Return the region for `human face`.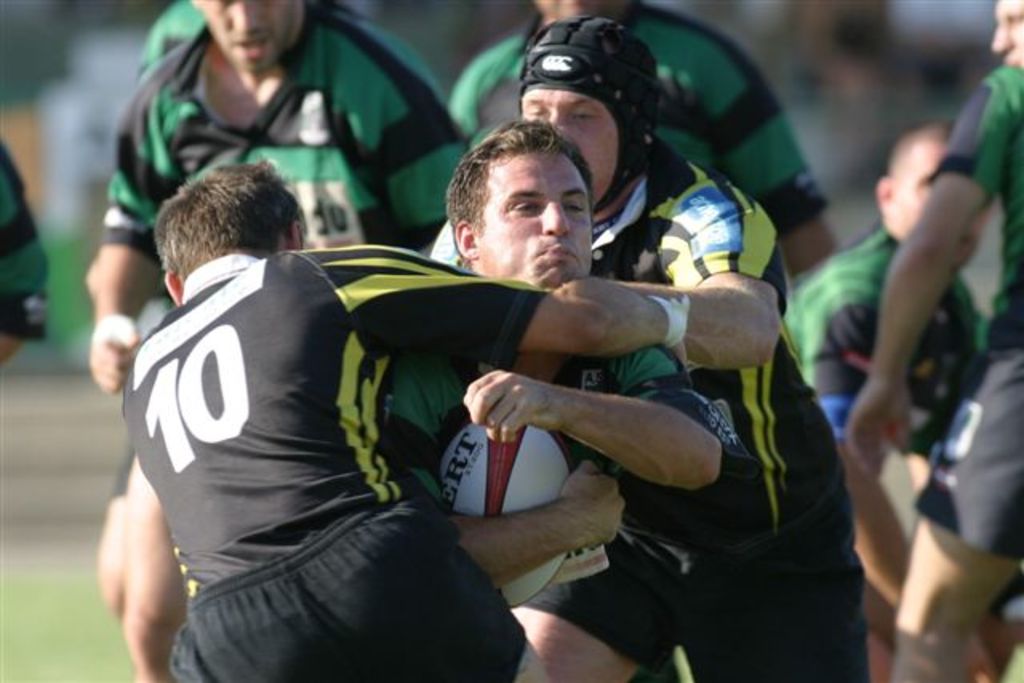
region(194, 0, 296, 70).
